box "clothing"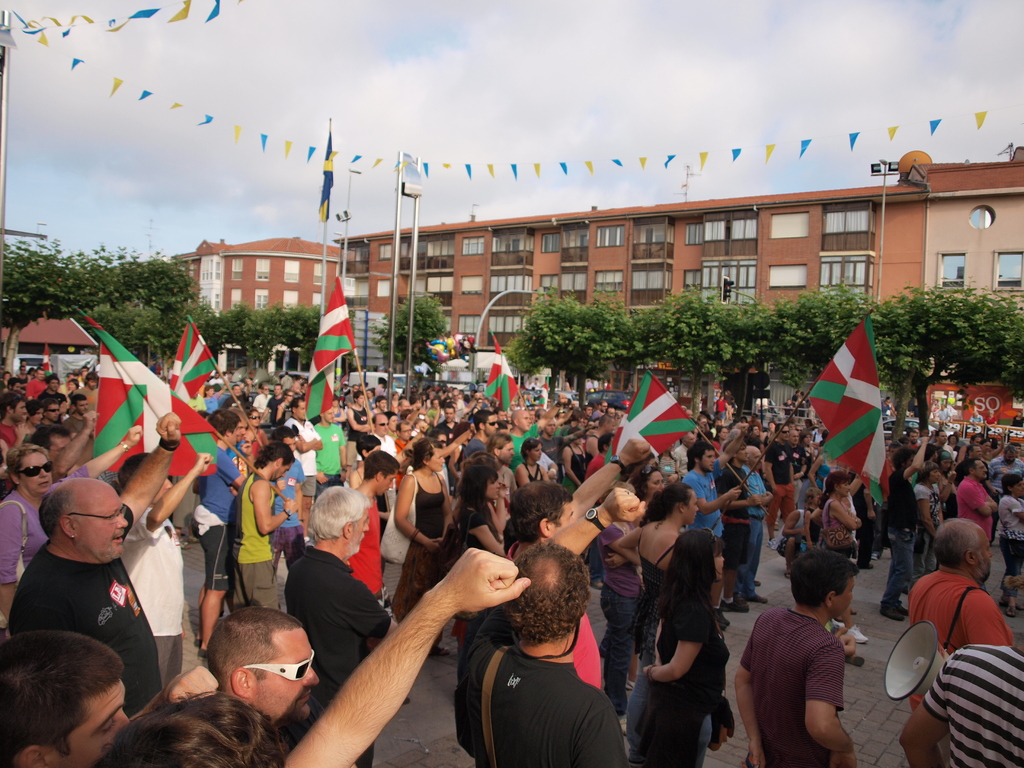
746:463:766:556
